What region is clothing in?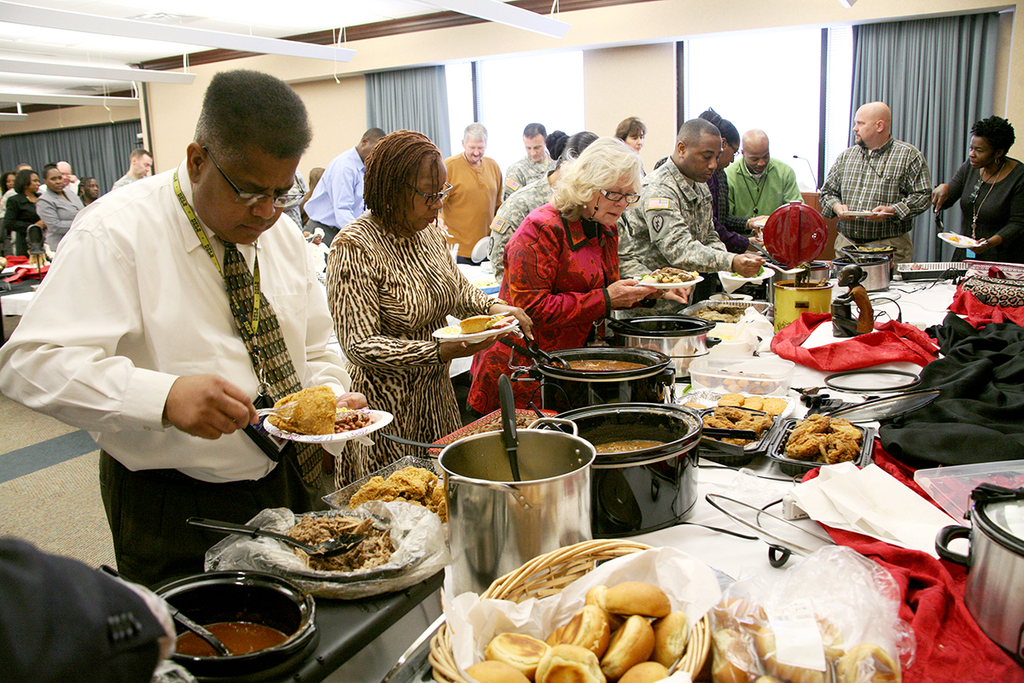
detection(719, 151, 809, 240).
